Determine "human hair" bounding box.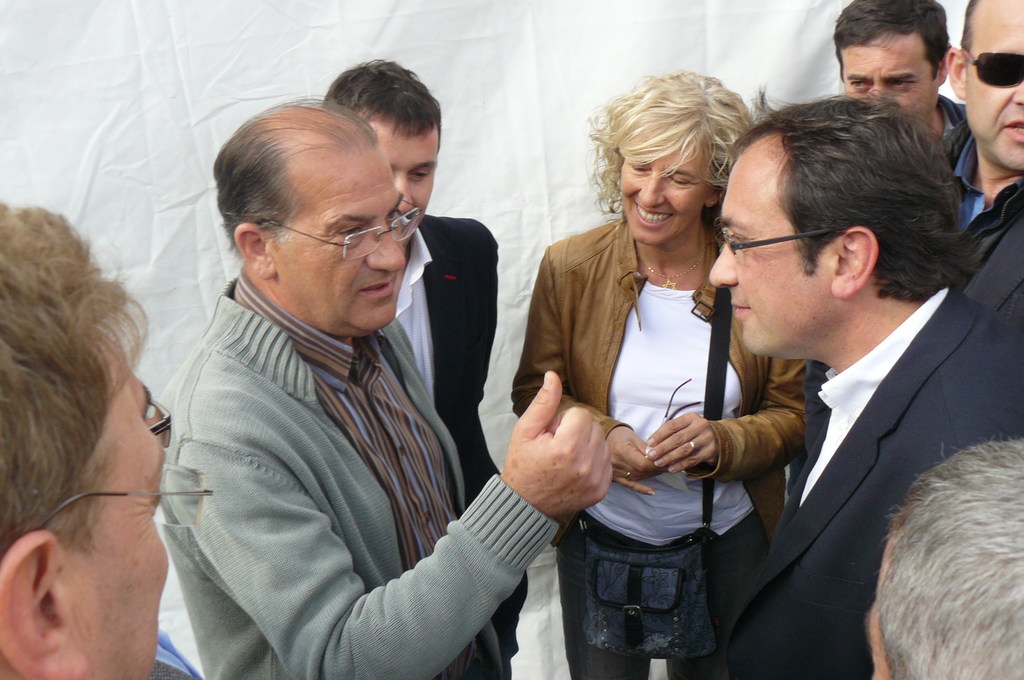
Determined: x1=831, y1=0, x2=957, y2=82.
